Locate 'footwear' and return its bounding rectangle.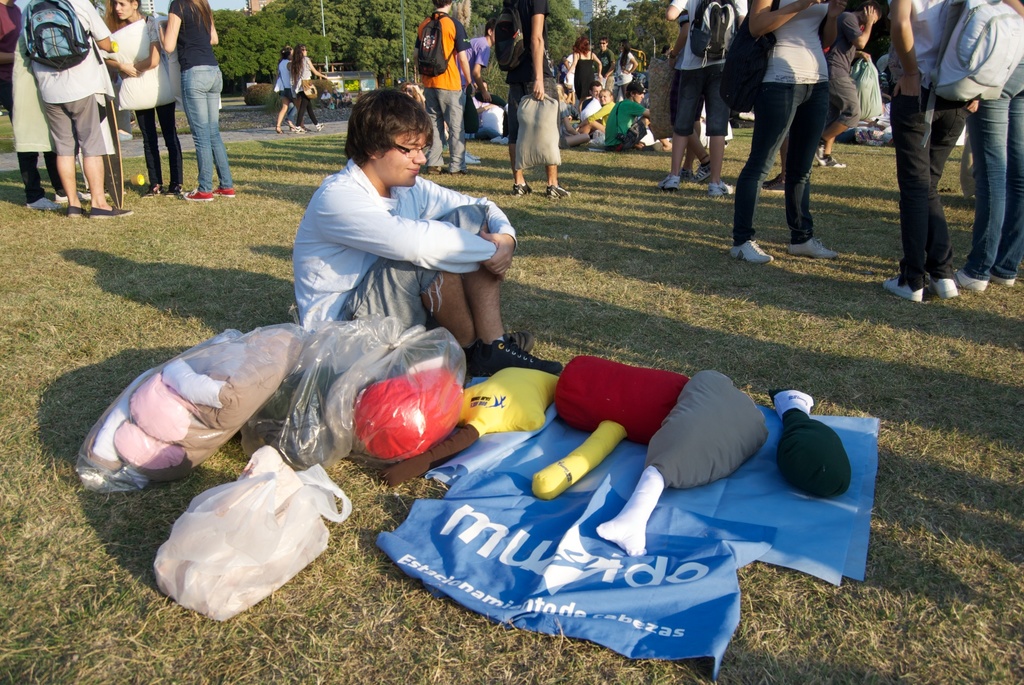
locate(315, 122, 323, 130).
